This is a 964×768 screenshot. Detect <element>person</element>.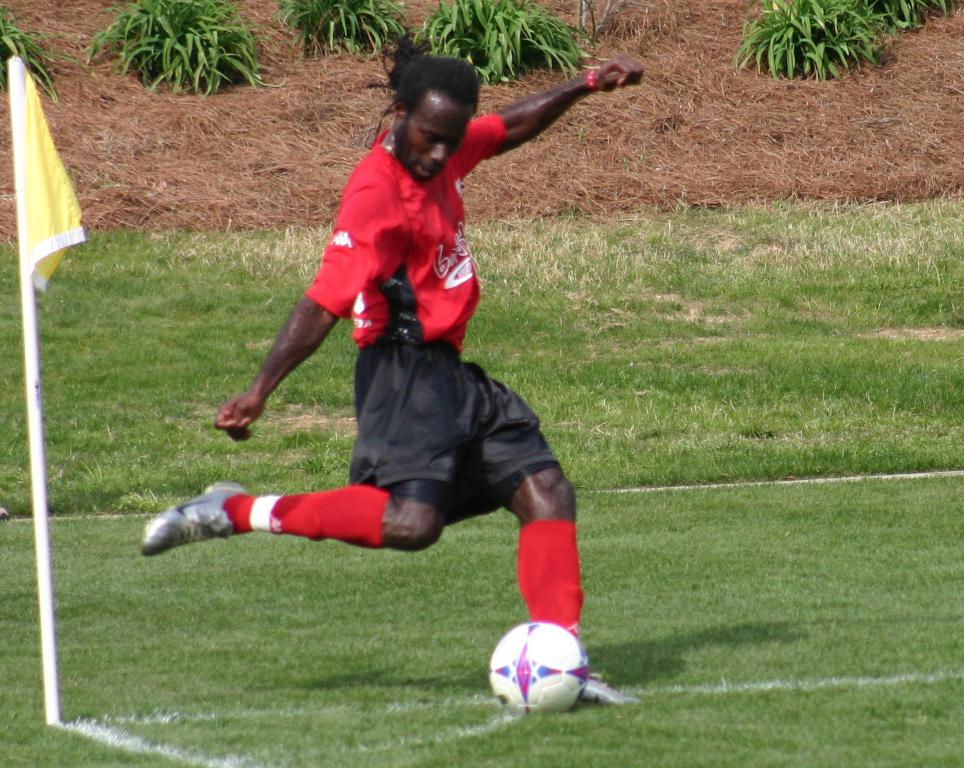
<box>219,30,619,701</box>.
